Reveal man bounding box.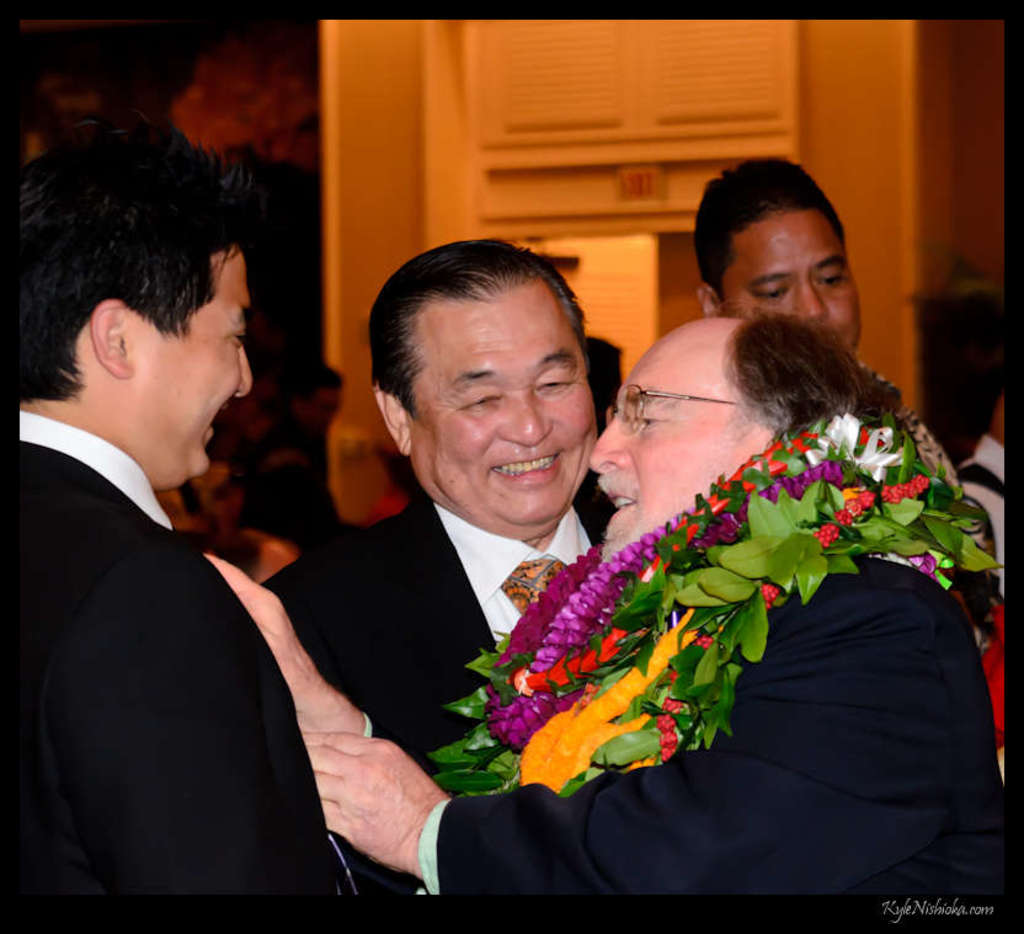
Revealed: <box>260,239,617,781</box>.
